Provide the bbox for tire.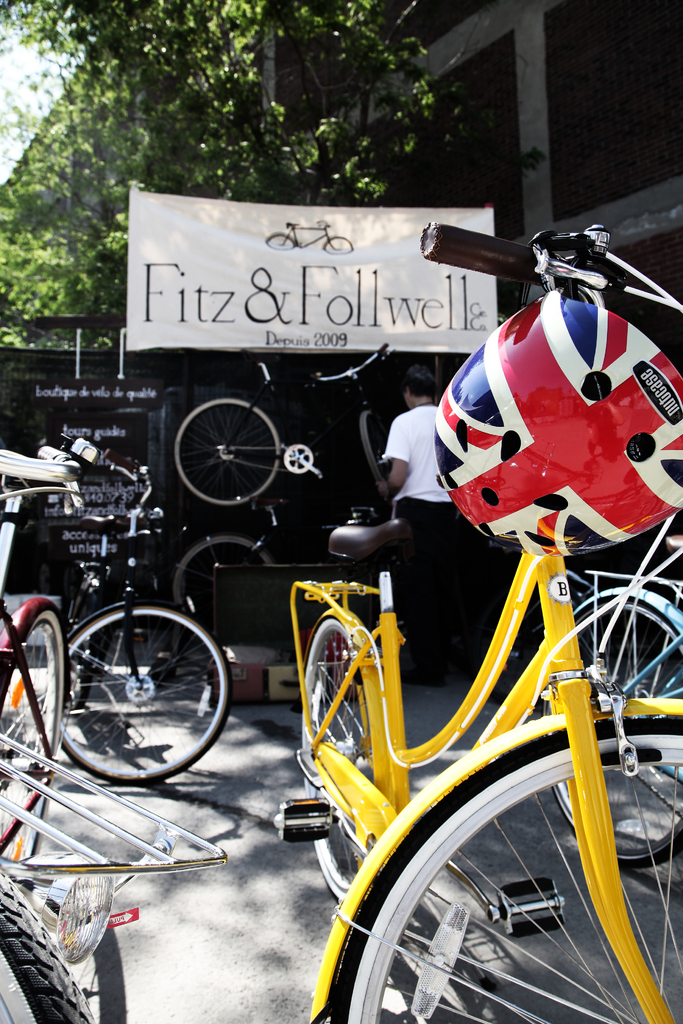
<bbox>65, 611, 227, 781</bbox>.
